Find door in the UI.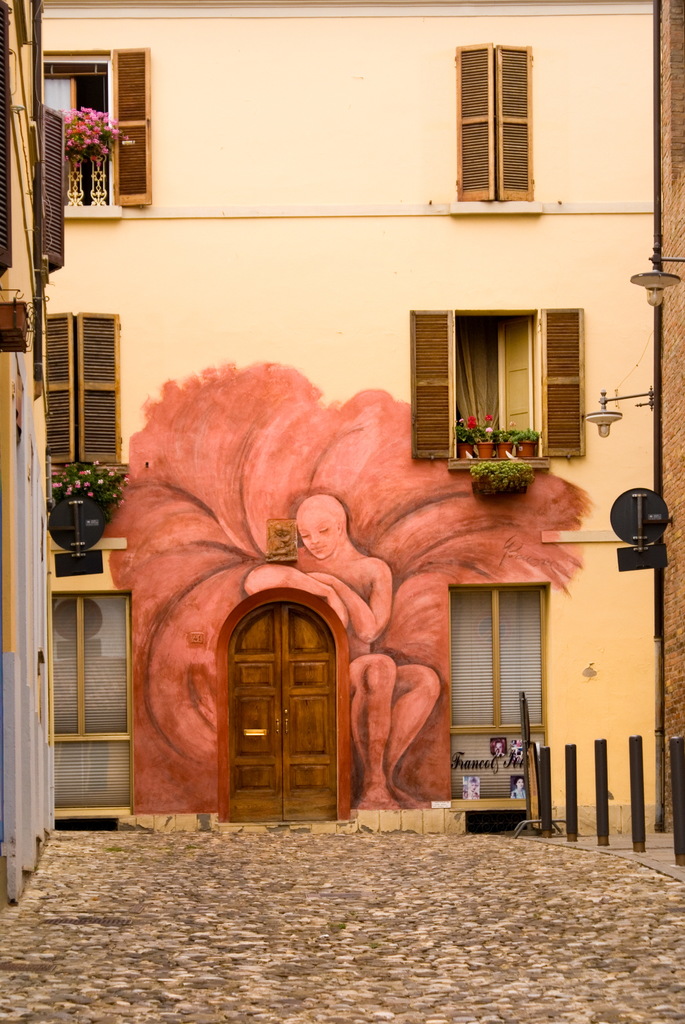
UI element at [x1=221, y1=589, x2=342, y2=806].
